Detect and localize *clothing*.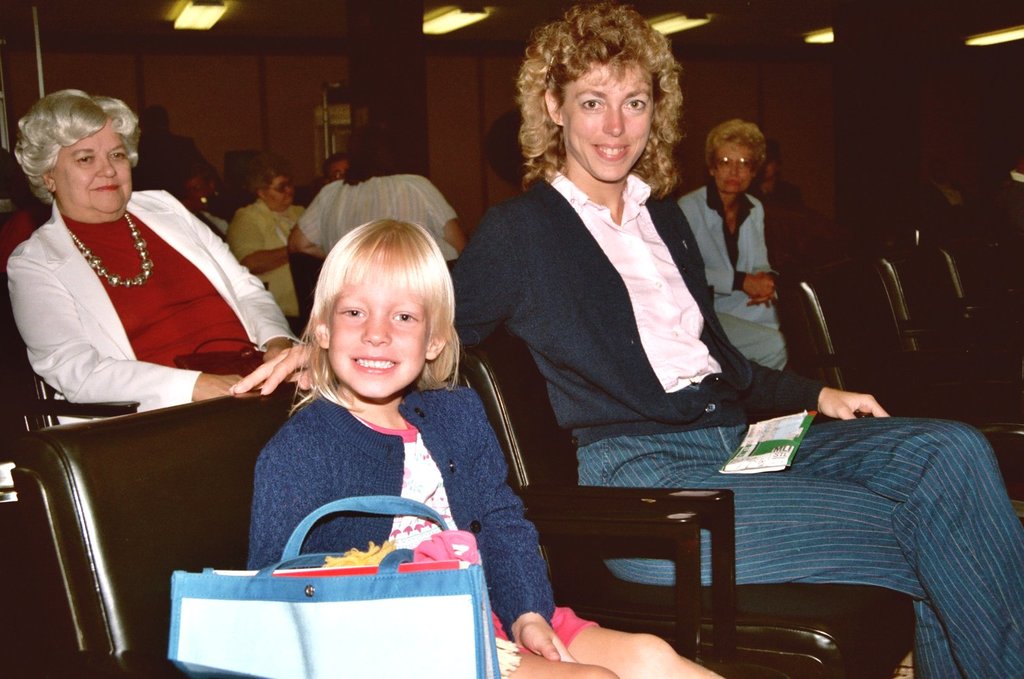
Localized at rect(224, 199, 306, 319).
